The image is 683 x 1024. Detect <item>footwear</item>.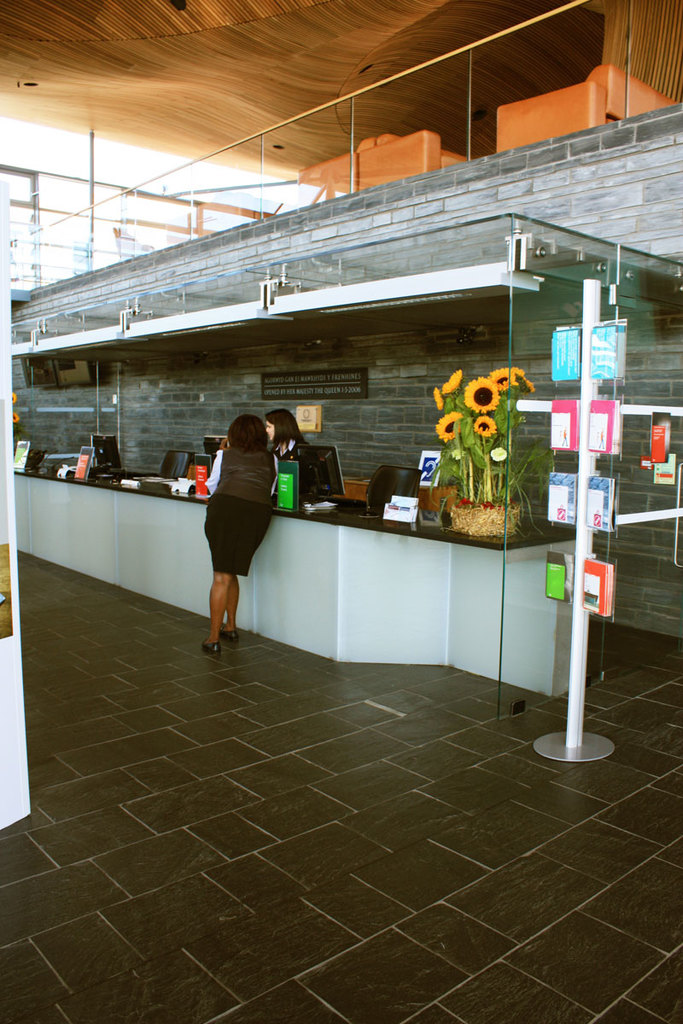
Detection: box(200, 636, 221, 655).
